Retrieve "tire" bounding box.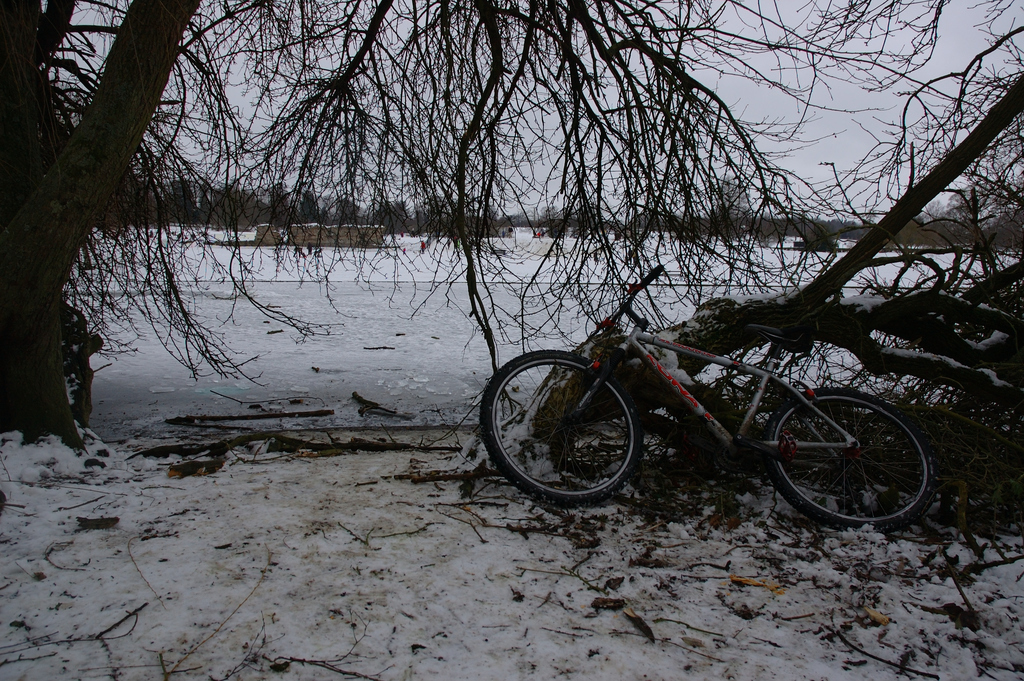
Bounding box: [476,342,646,503].
